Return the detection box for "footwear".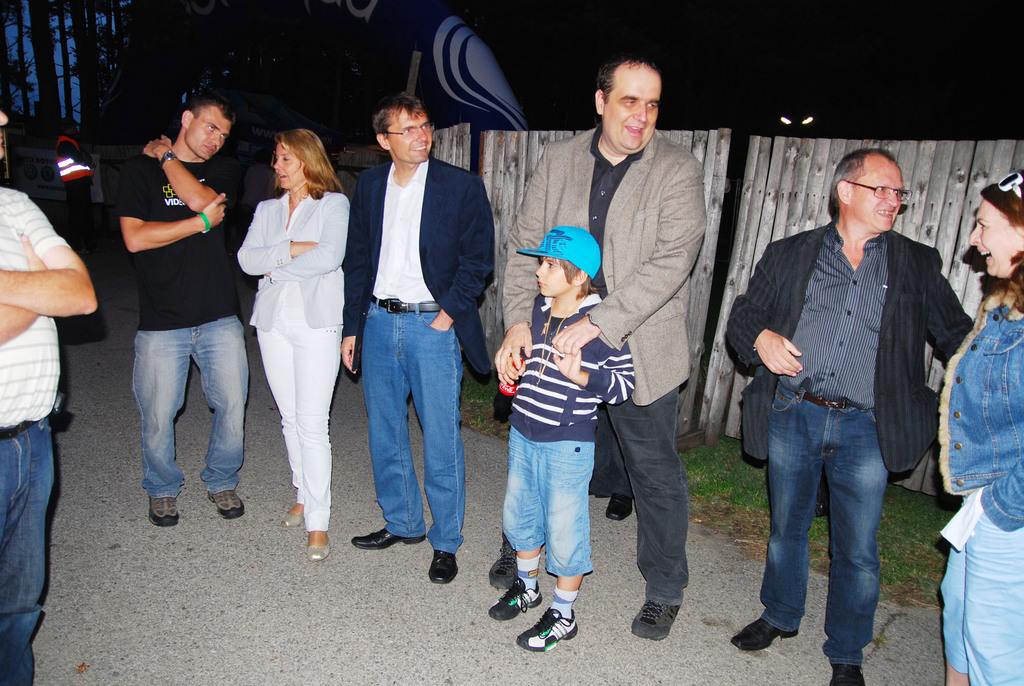
crop(147, 496, 180, 523).
